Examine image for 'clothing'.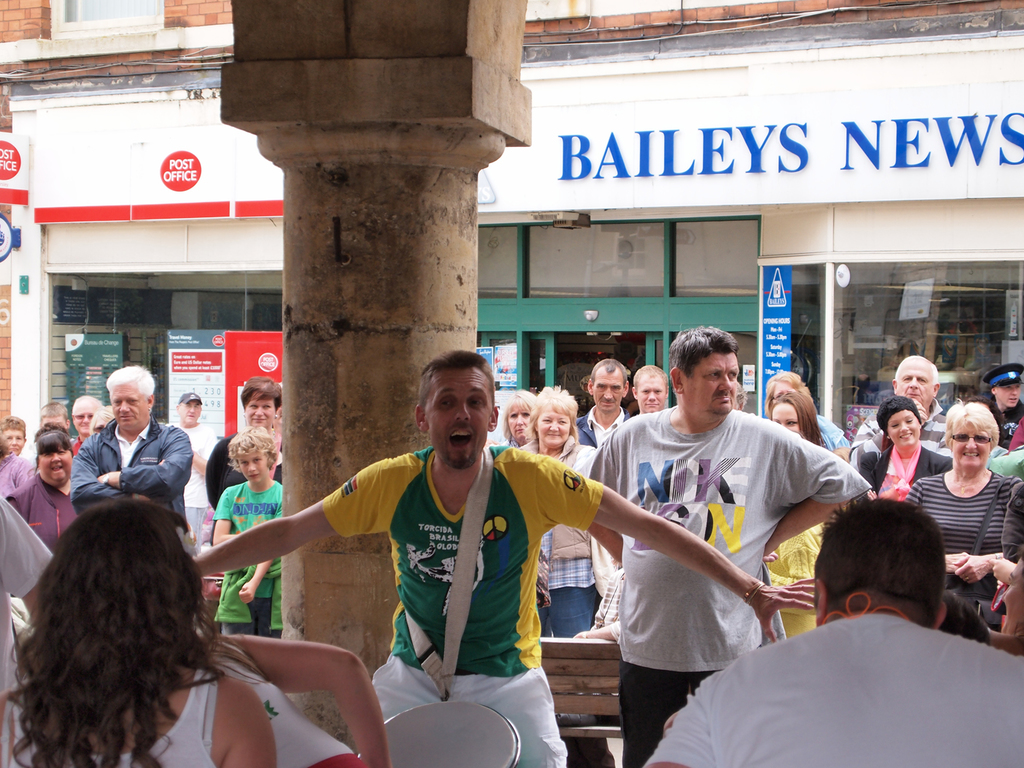
Examination result: <bbox>584, 404, 869, 767</bbox>.
